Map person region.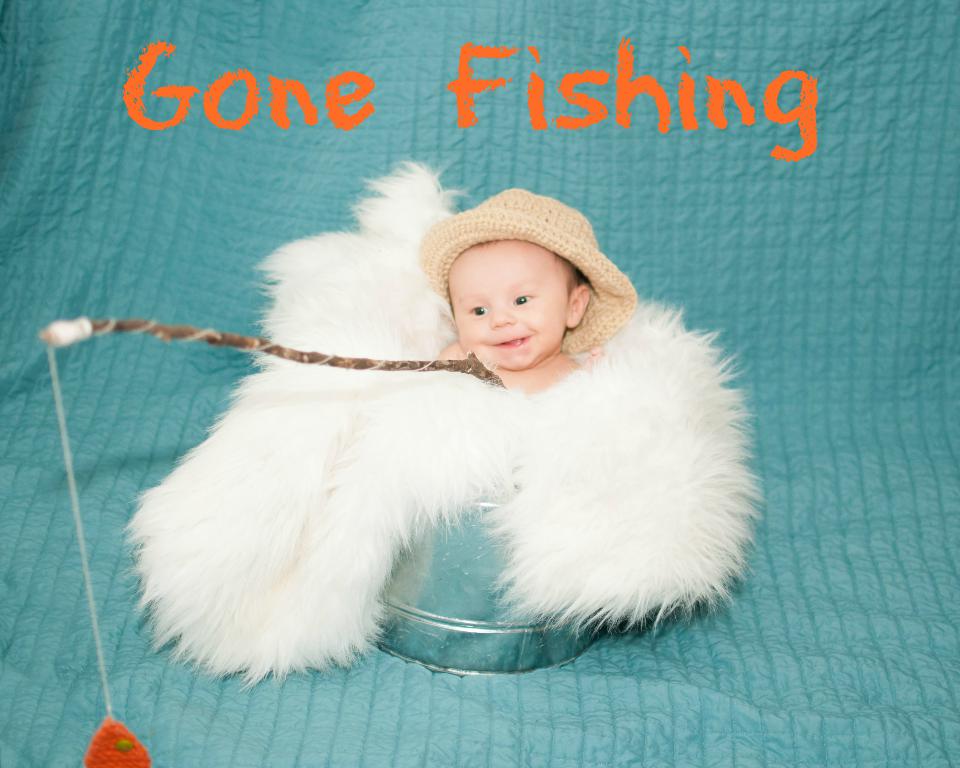
Mapped to (x1=424, y1=183, x2=635, y2=395).
